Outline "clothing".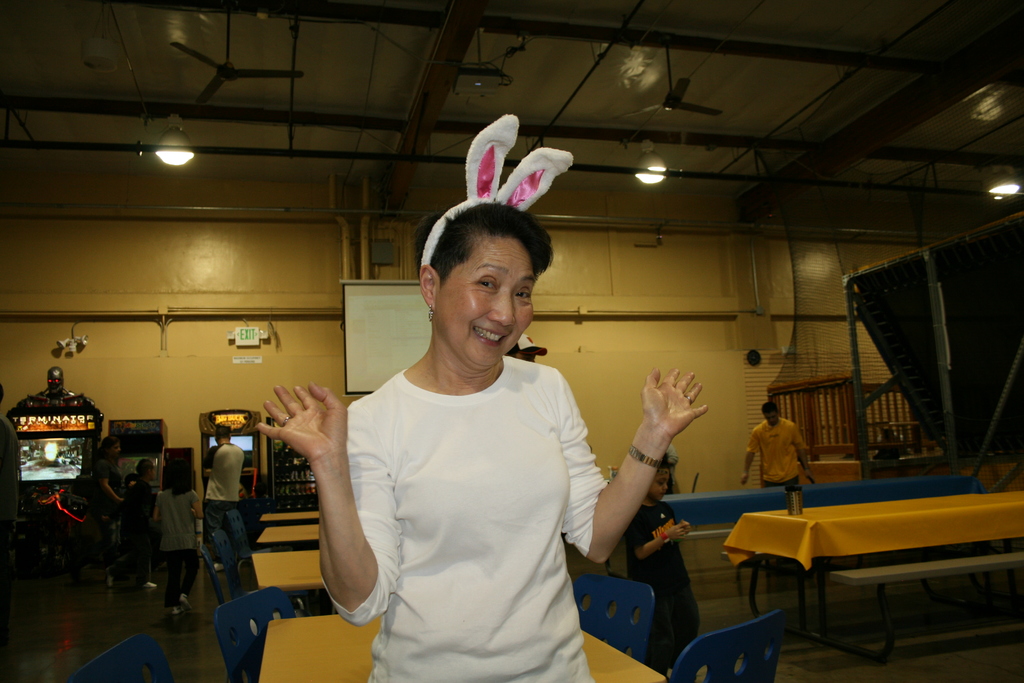
Outline: <bbox>0, 410, 21, 557</bbox>.
